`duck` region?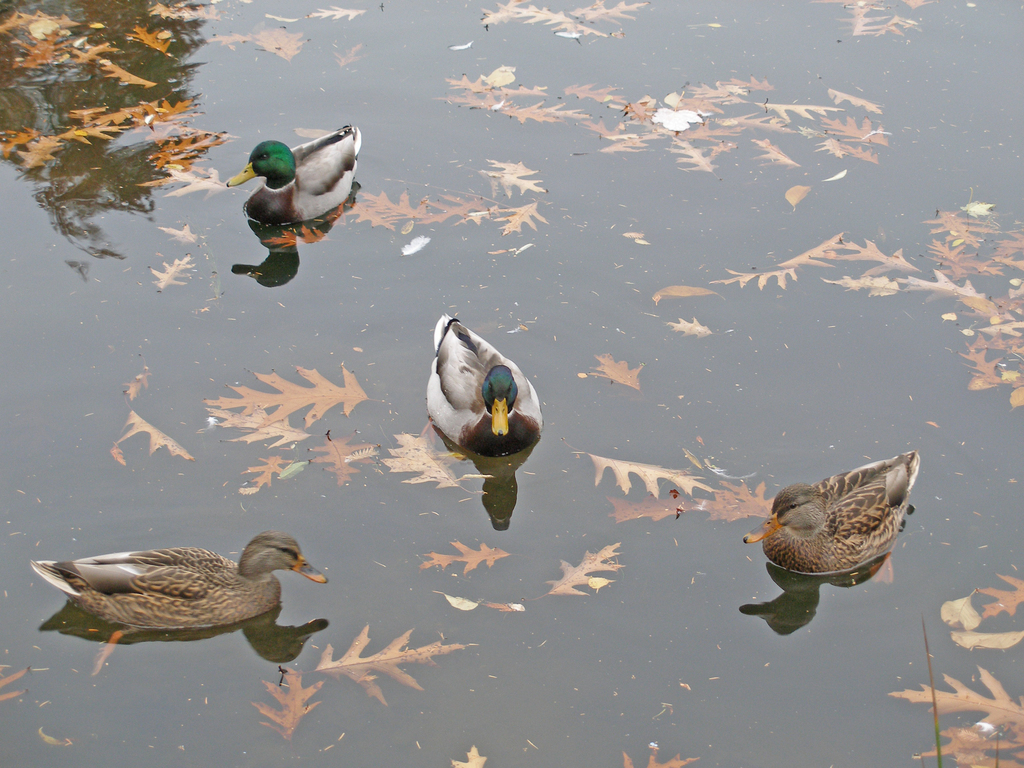
[28,529,324,648]
